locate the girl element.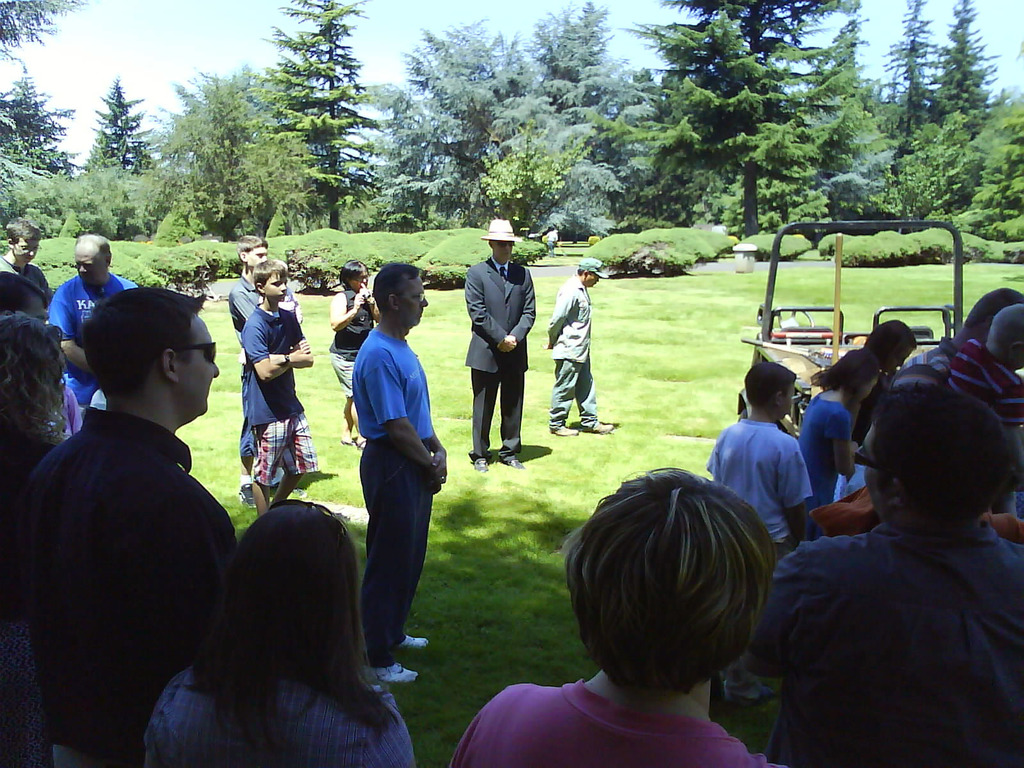
Element bbox: left=138, top=497, right=420, bottom=767.
